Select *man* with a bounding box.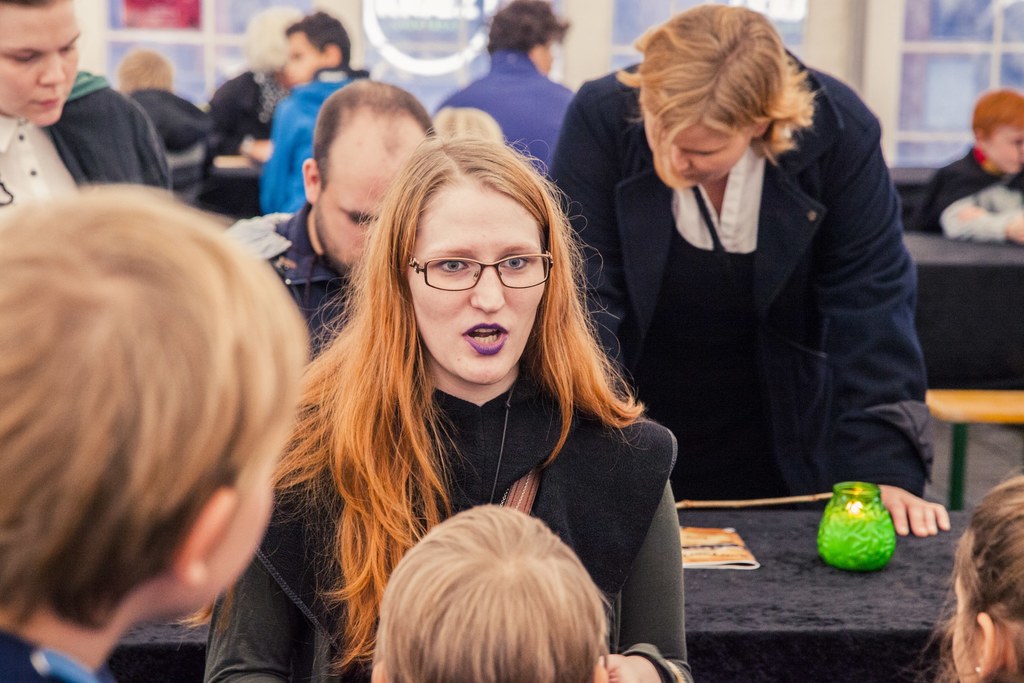
bbox=[0, 0, 168, 210].
